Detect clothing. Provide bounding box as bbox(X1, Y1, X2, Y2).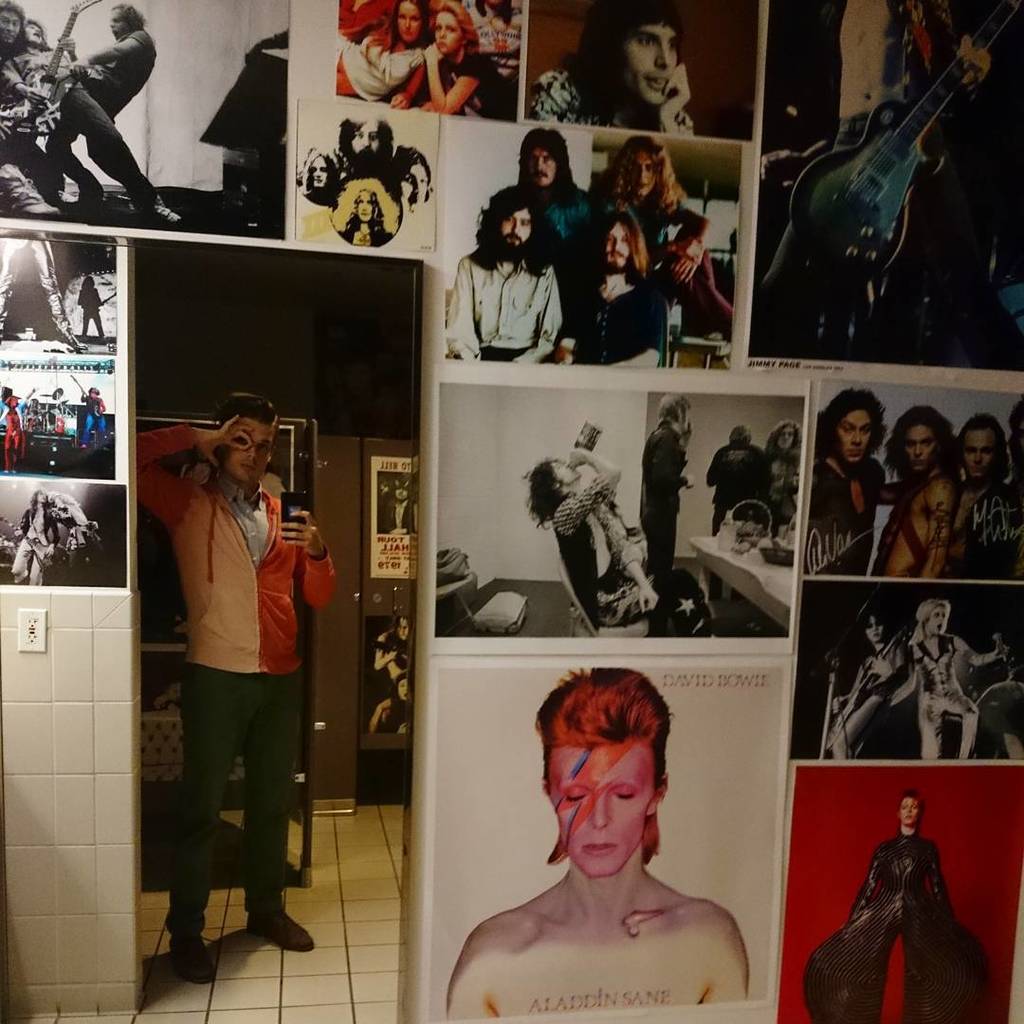
bbox(704, 448, 773, 542).
